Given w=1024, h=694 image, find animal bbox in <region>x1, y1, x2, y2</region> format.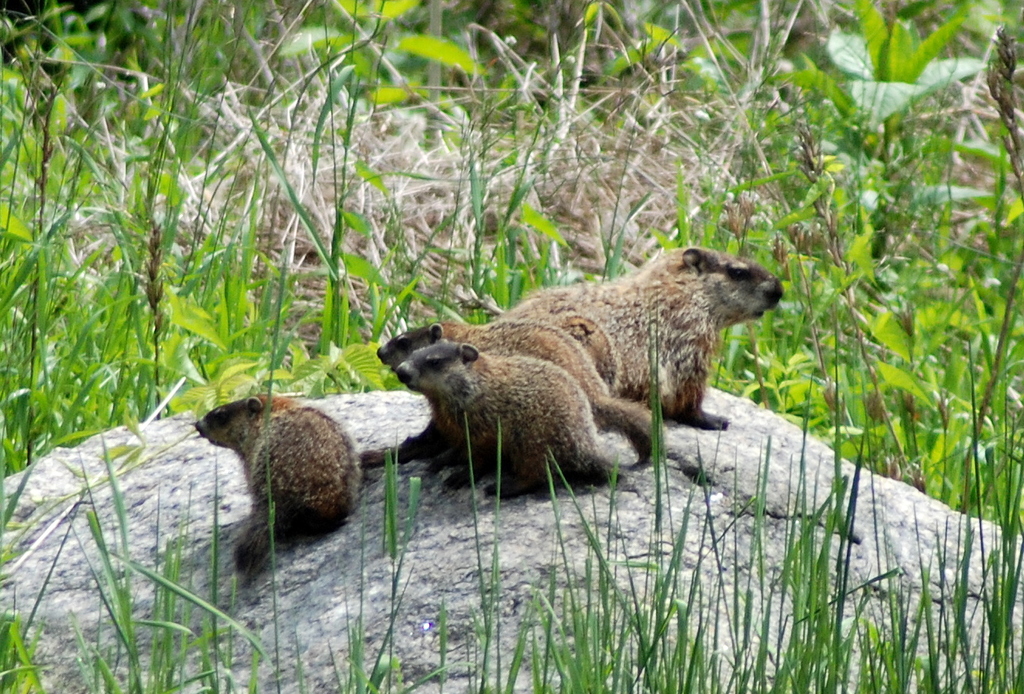
<region>395, 339, 664, 503</region>.
